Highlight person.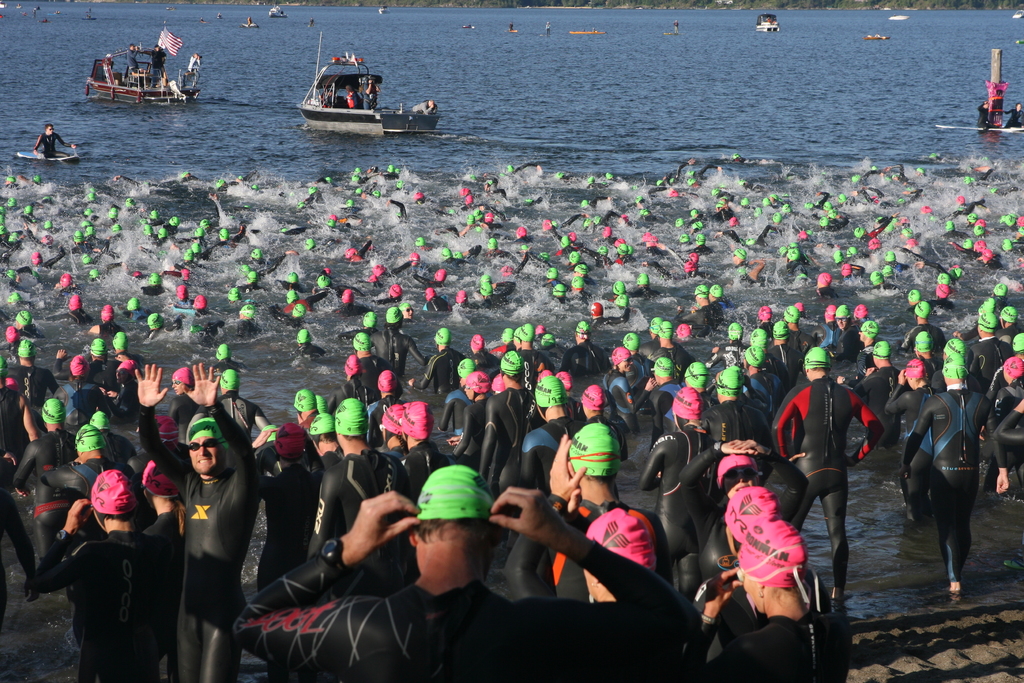
Highlighted region: (132,363,266,682).
